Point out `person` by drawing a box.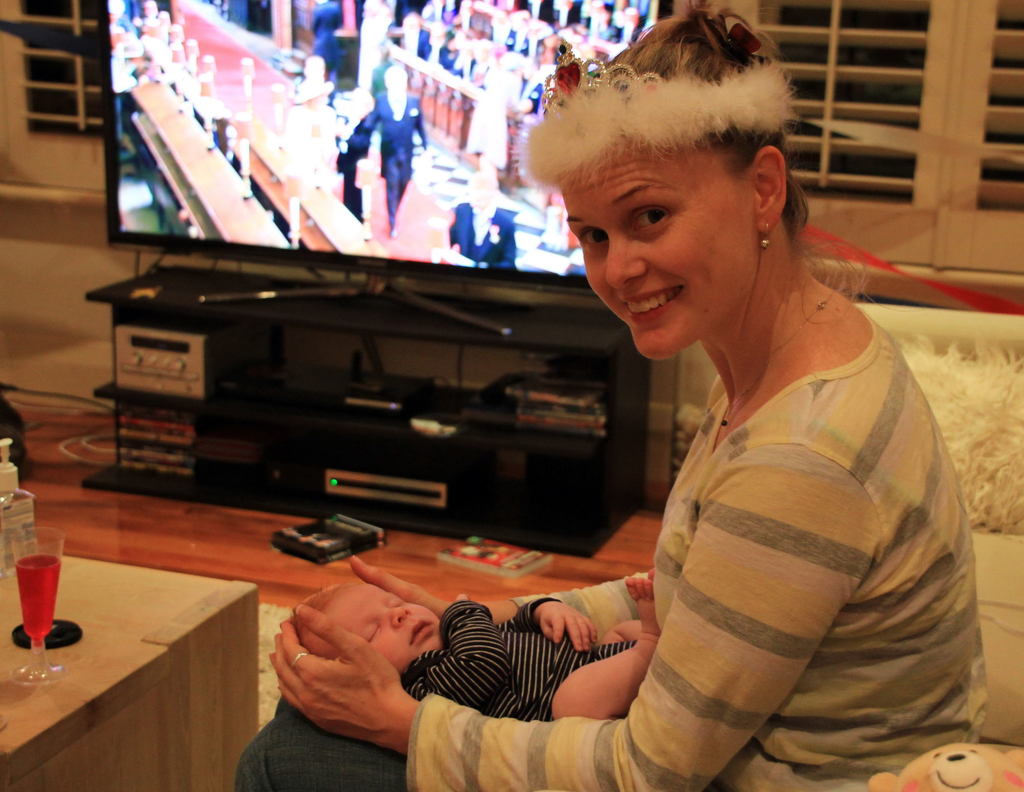
<region>281, 567, 667, 721</region>.
